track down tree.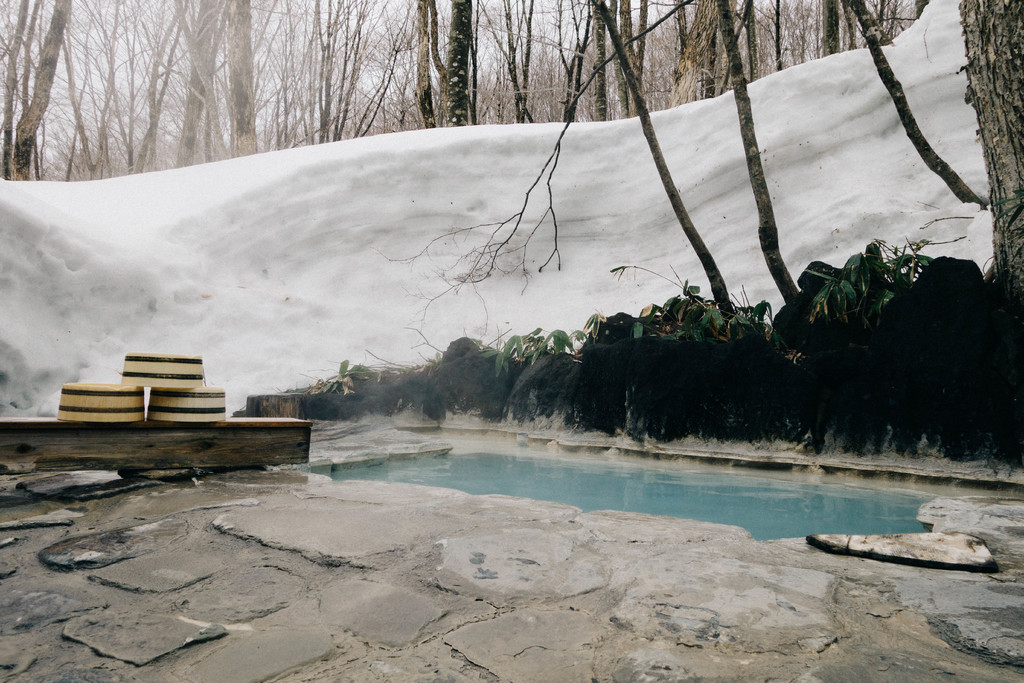
Tracked to detection(0, 0, 1023, 309).
